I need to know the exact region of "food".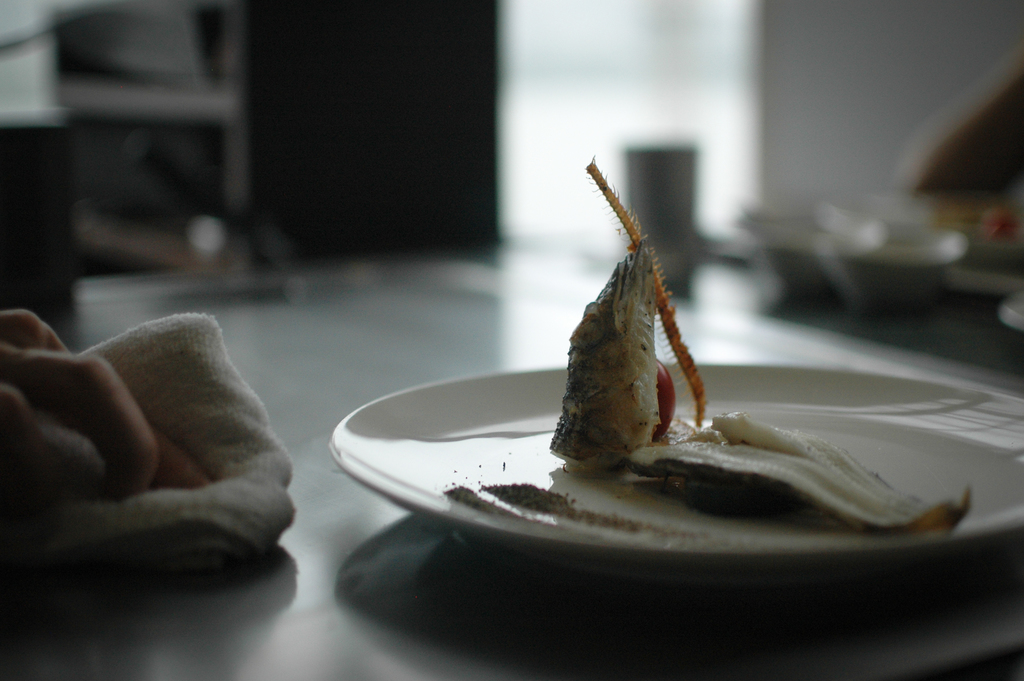
Region: locate(444, 479, 652, 541).
